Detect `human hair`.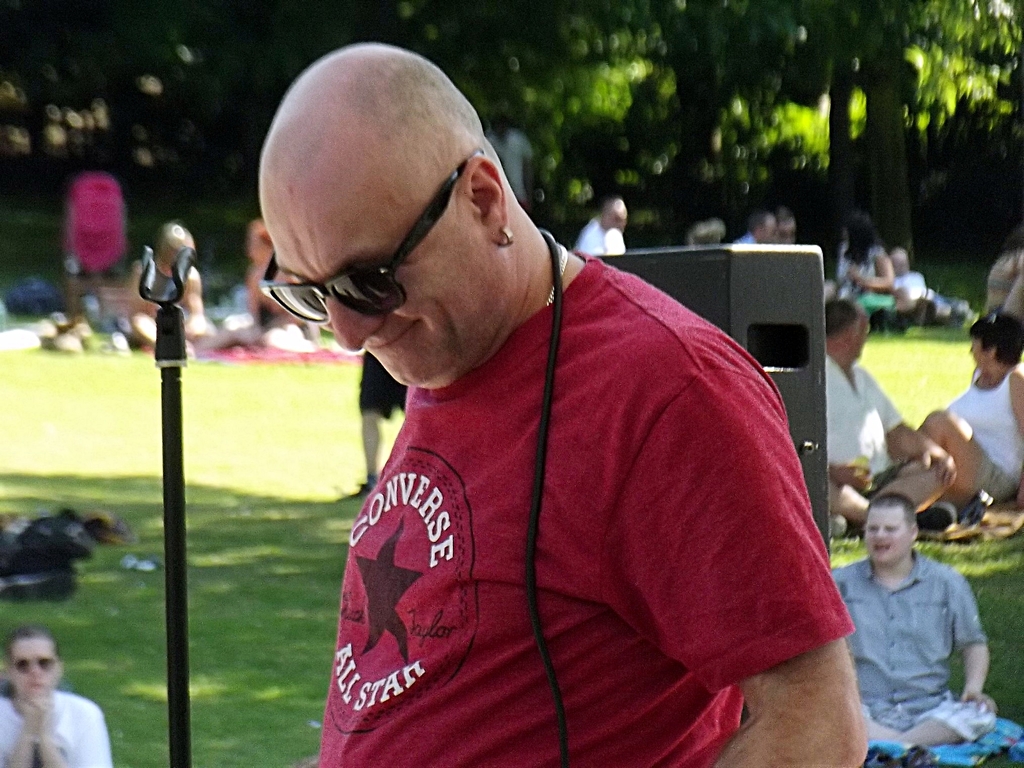
Detected at [863,491,914,527].
